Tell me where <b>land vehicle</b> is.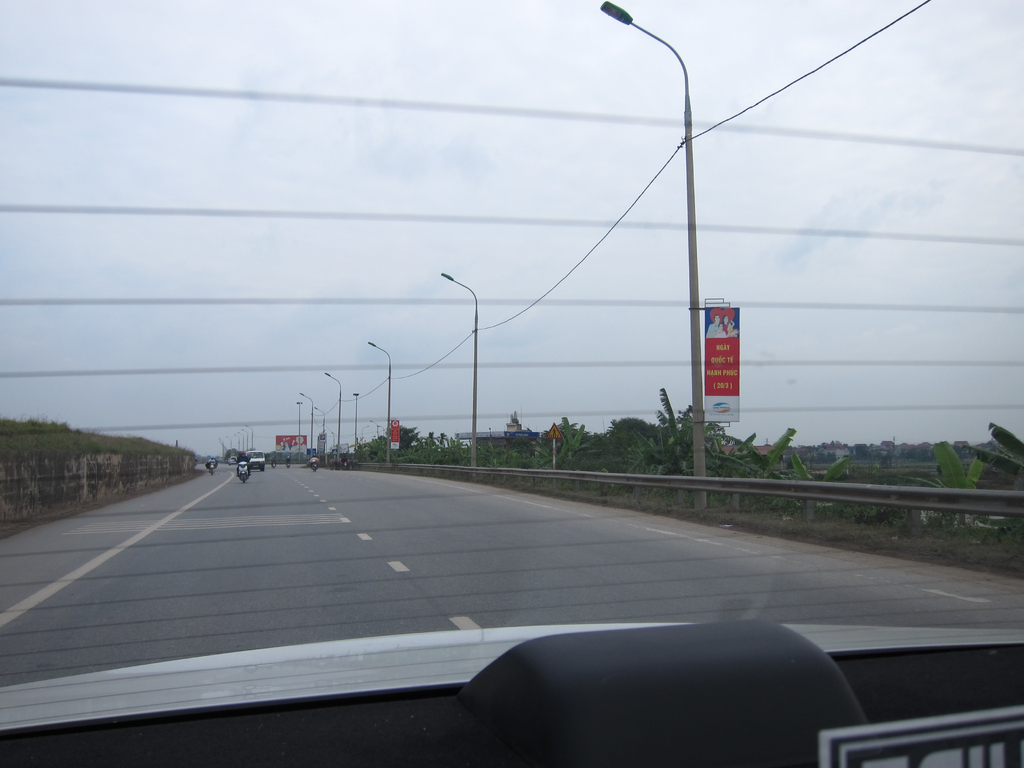
<b>land vehicle</b> is at left=246, top=449, right=264, bottom=468.
